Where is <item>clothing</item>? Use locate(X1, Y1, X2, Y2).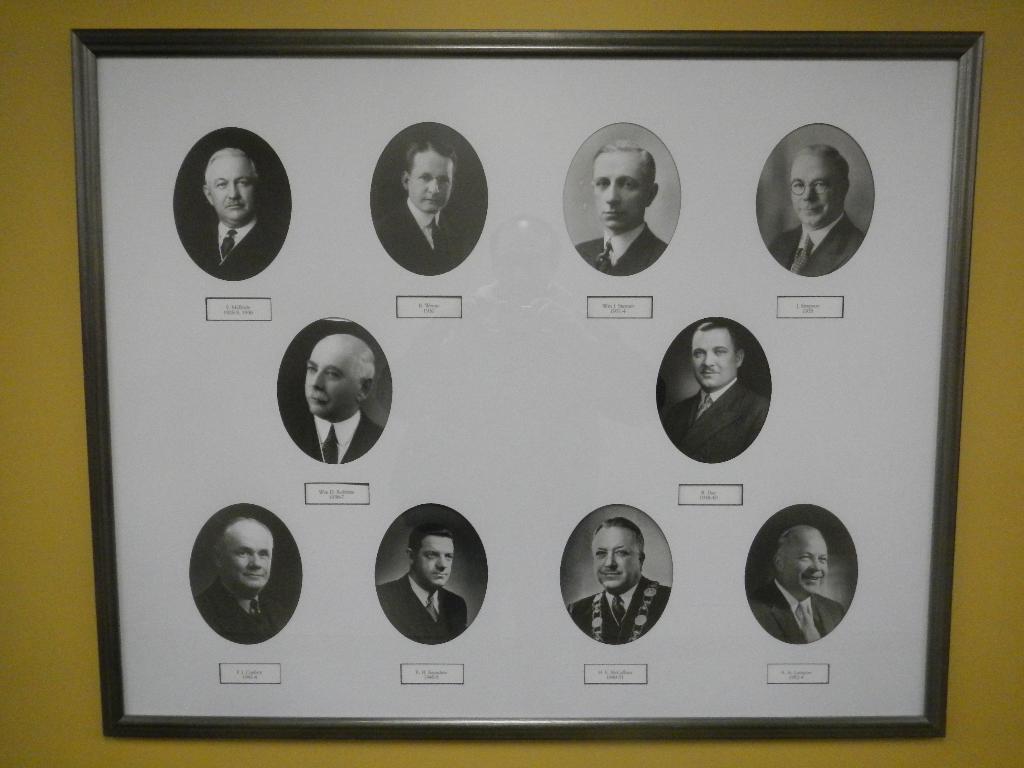
locate(573, 220, 668, 278).
